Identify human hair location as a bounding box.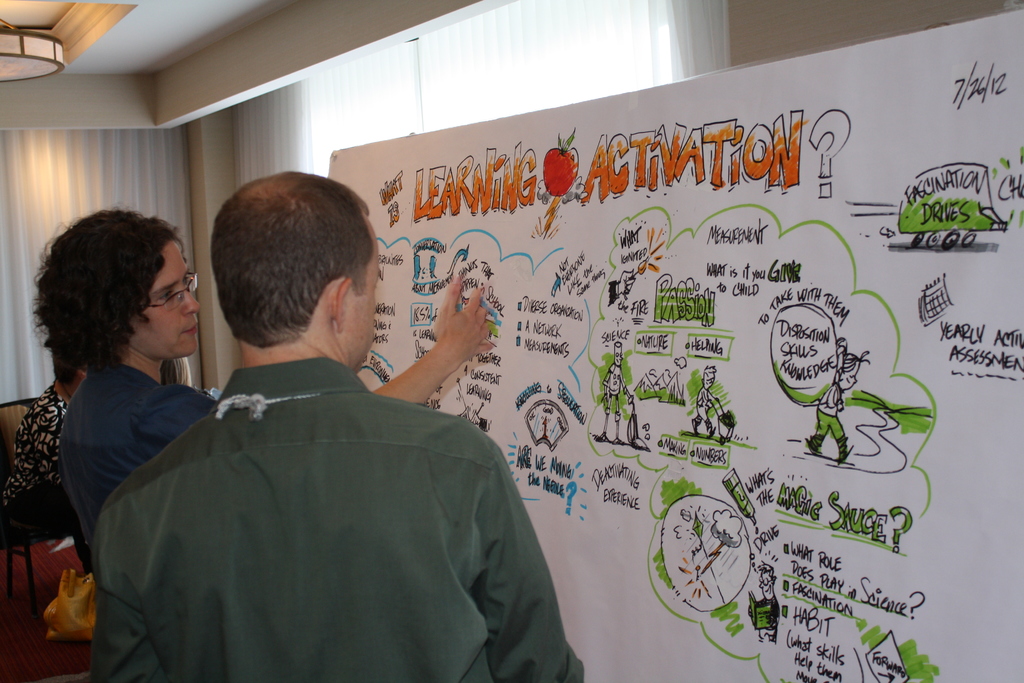
select_region(44, 346, 84, 386).
